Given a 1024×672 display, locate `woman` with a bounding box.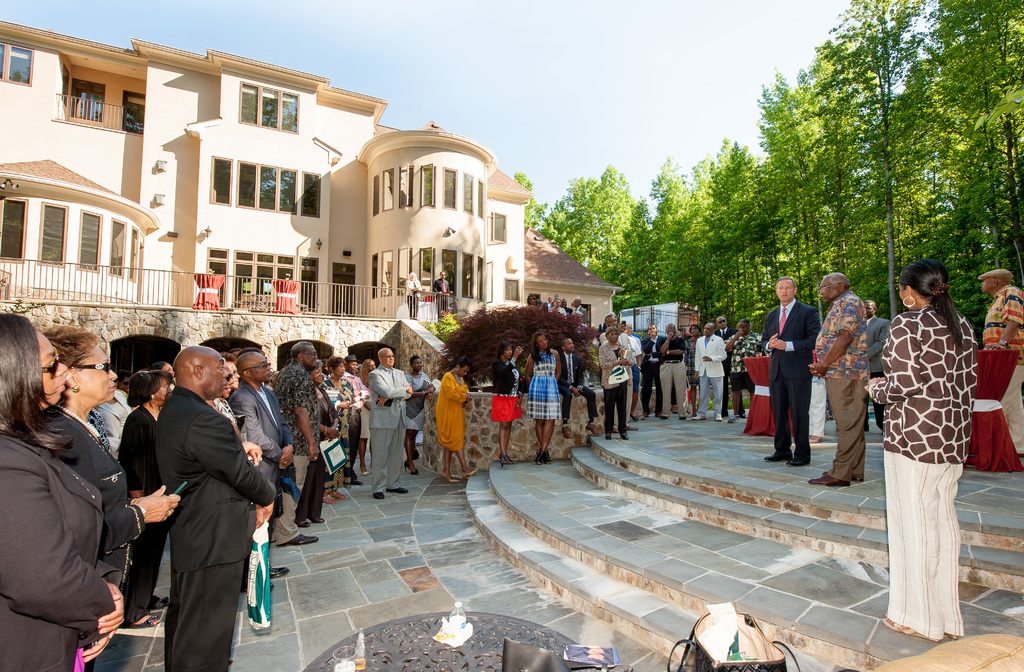
Located: [573, 309, 589, 340].
